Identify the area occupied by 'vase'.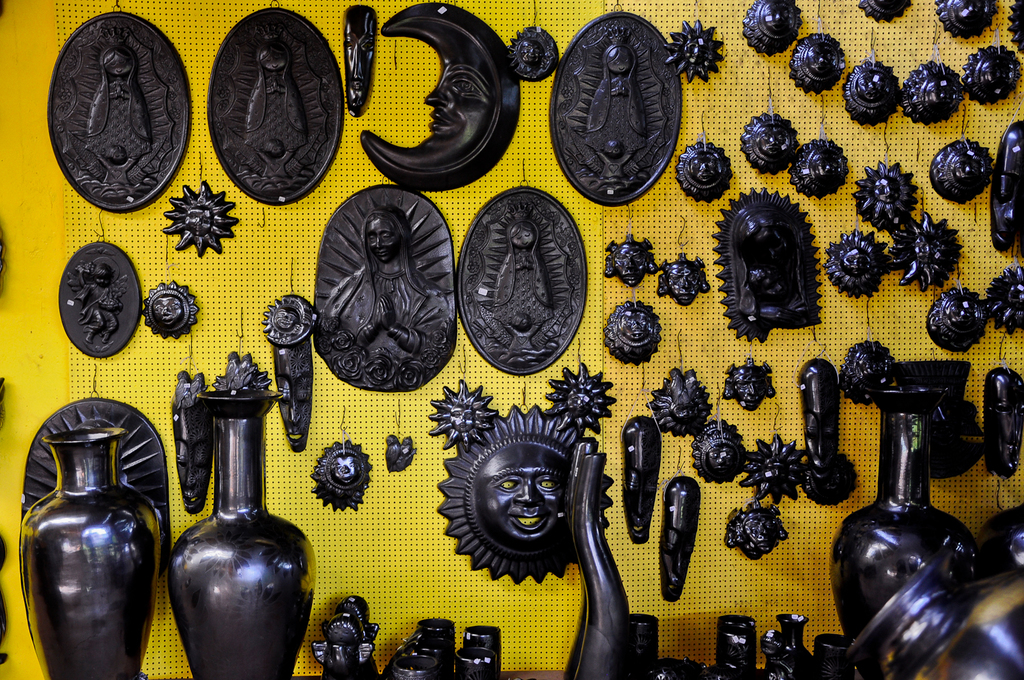
Area: (left=780, top=610, right=807, bottom=679).
